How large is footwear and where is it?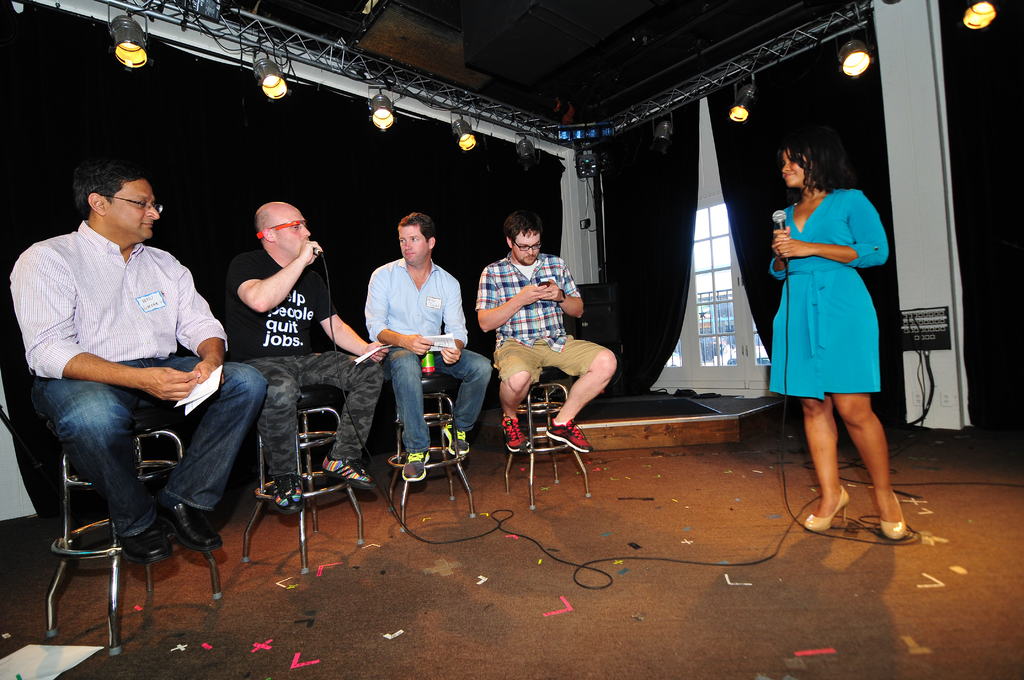
Bounding box: {"x1": 541, "y1": 414, "x2": 595, "y2": 457}.
